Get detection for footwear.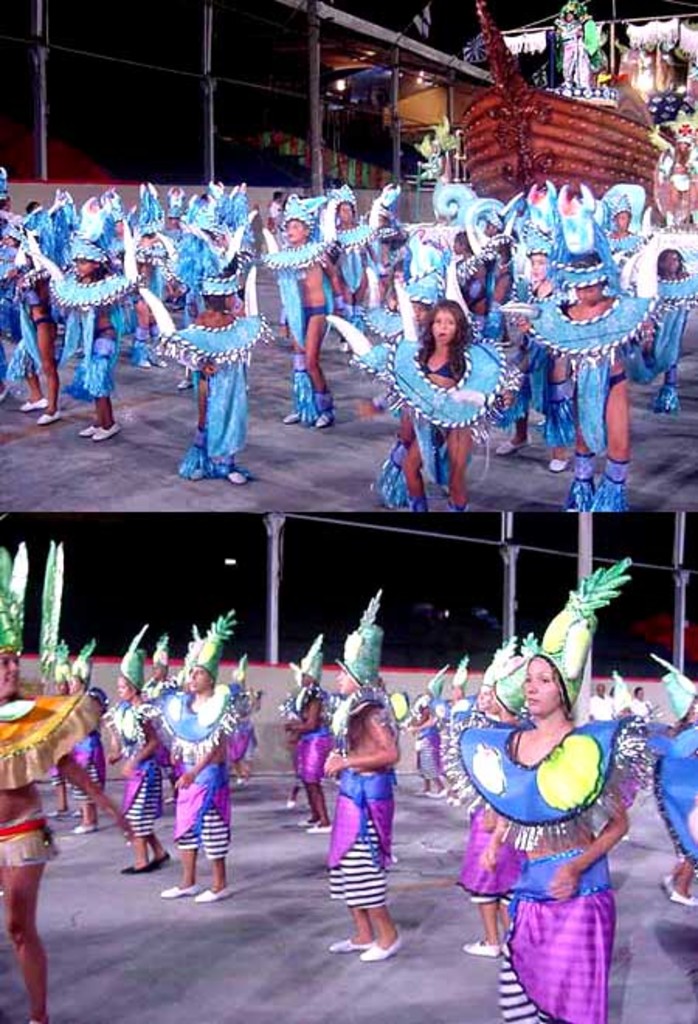
Detection: detection(115, 855, 161, 872).
